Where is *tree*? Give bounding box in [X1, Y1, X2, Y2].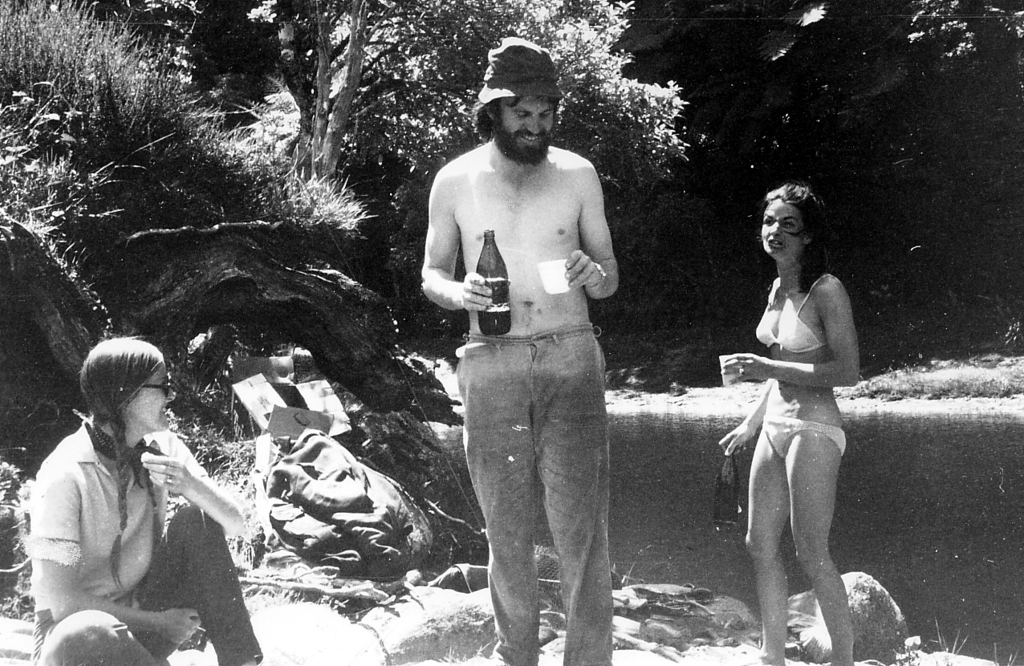
[247, 0, 688, 193].
